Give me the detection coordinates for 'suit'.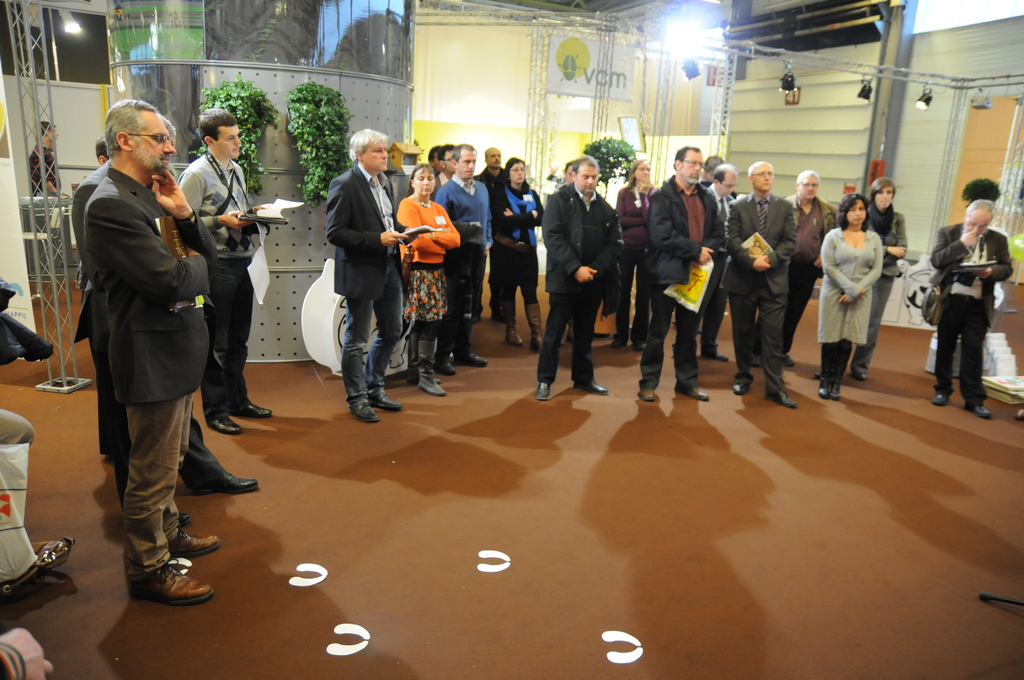
detection(319, 135, 392, 419).
